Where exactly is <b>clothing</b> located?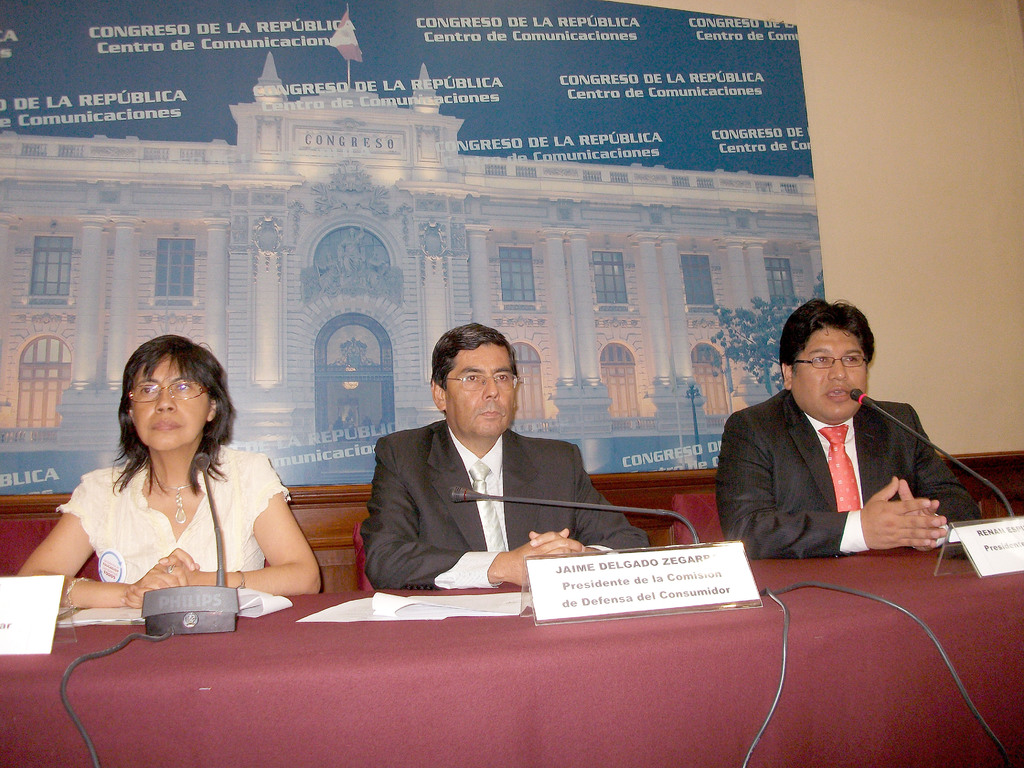
Its bounding box is rect(719, 384, 988, 543).
